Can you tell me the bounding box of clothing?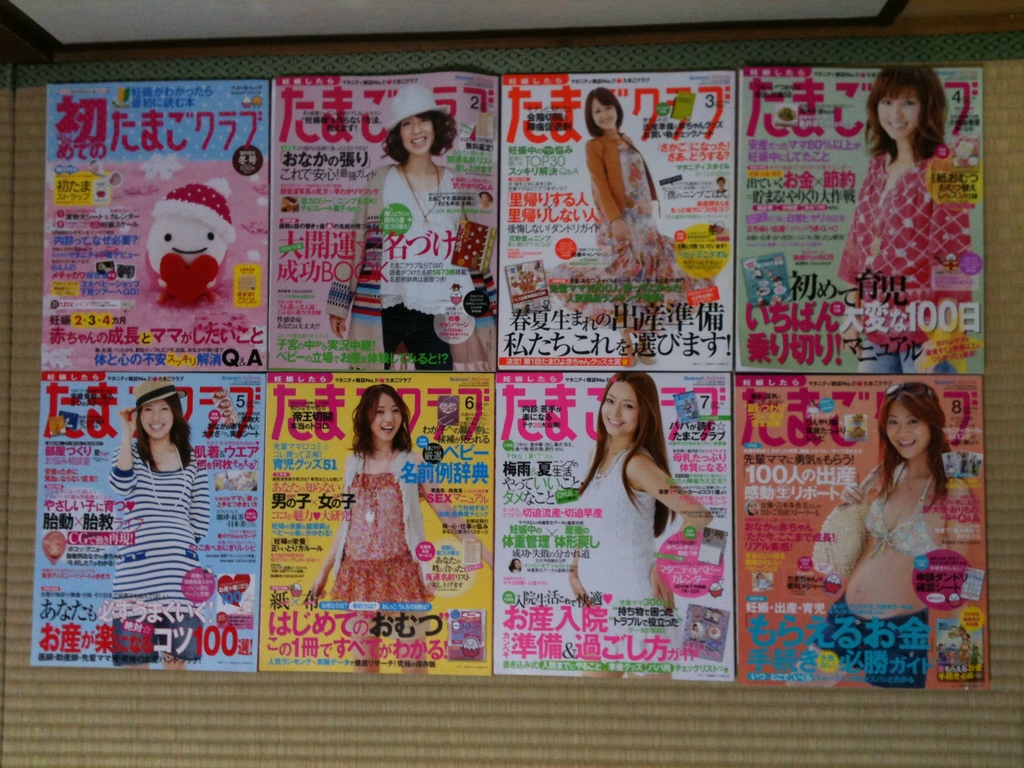
822:143:982:364.
